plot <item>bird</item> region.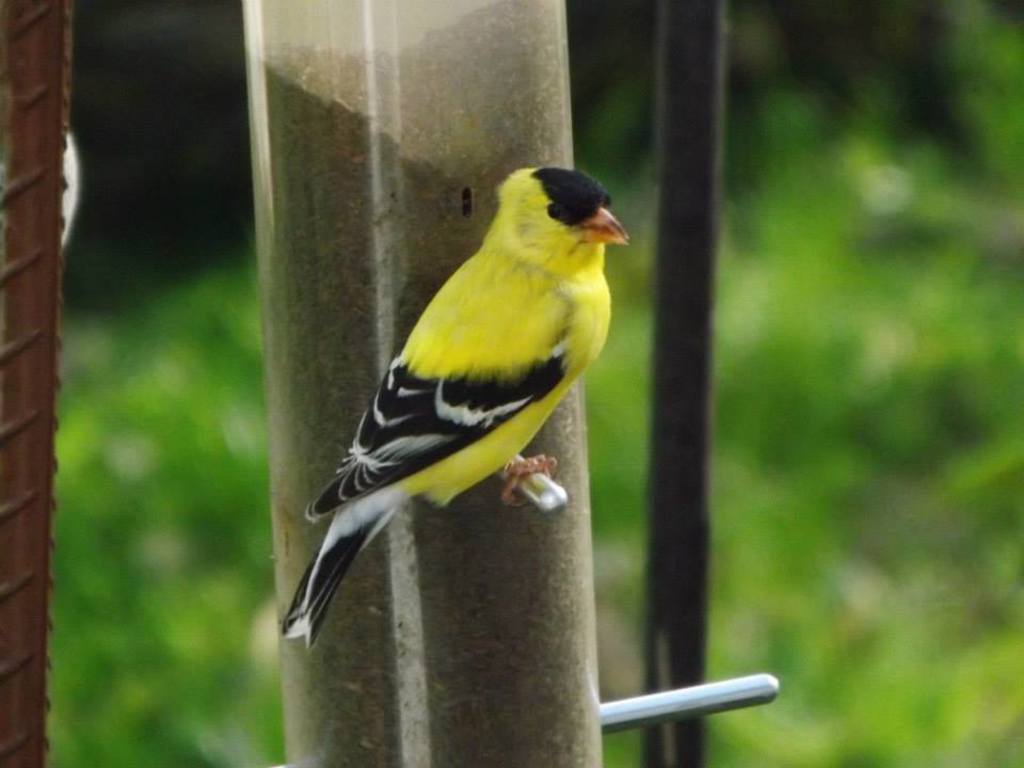
Plotted at 297, 141, 615, 617.
